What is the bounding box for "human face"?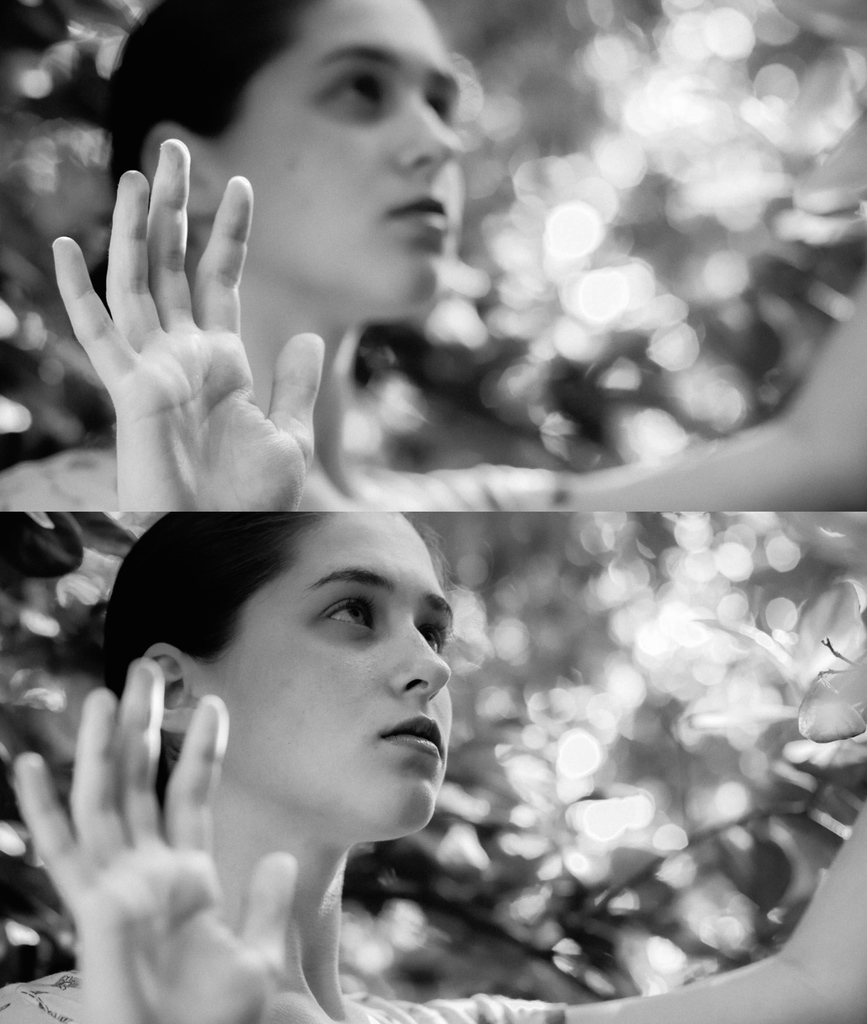
bbox=[229, 1, 462, 314].
